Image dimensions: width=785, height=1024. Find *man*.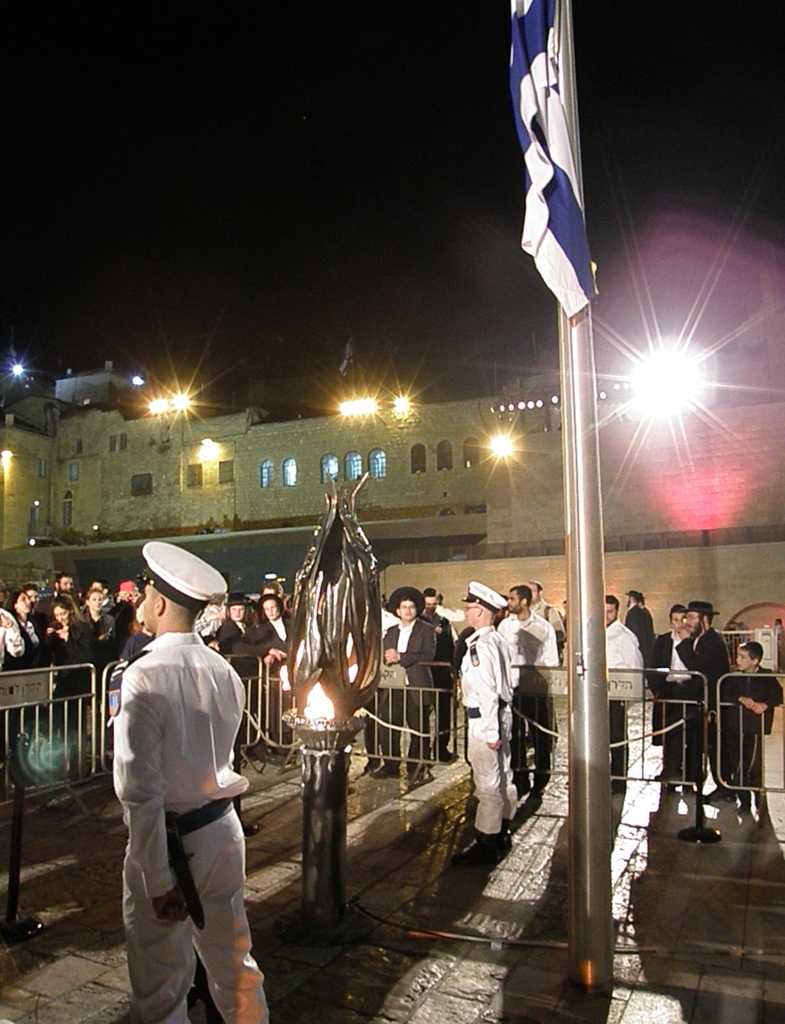
[left=526, top=582, right=563, bottom=645].
